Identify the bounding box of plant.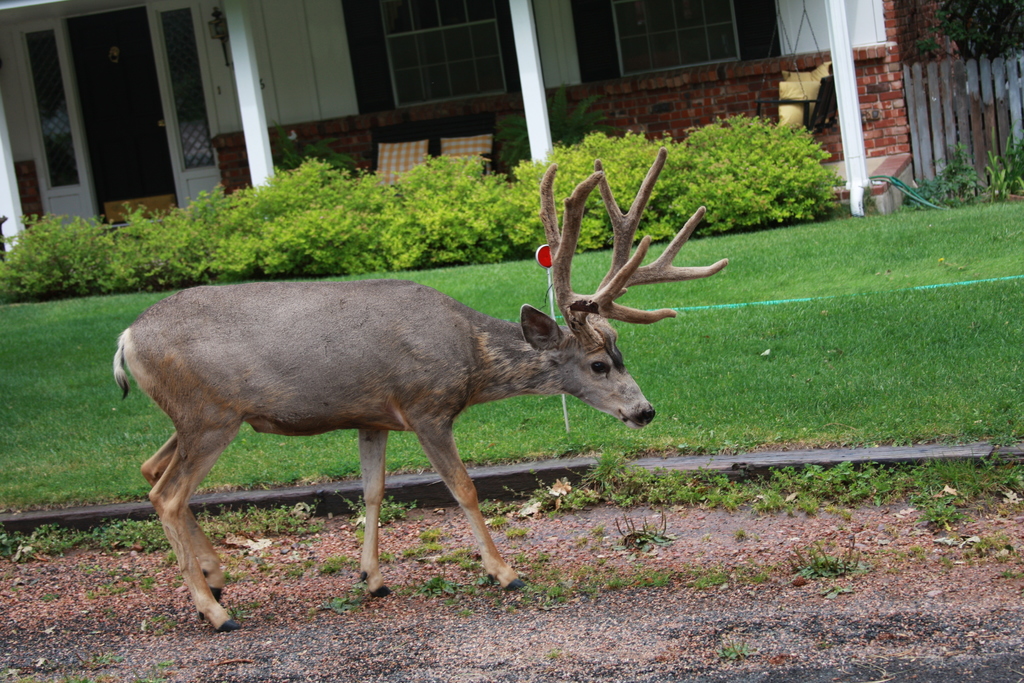
x1=908 y1=457 x2=982 y2=525.
